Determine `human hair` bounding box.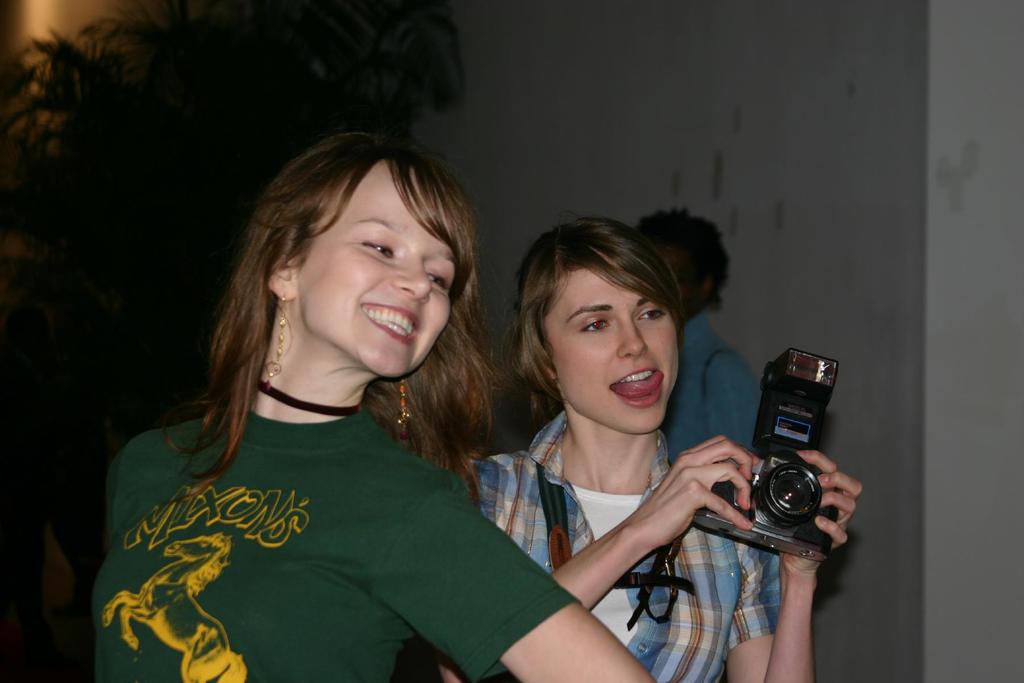
Determined: <bbox>224, 126, 485, 399</bbox>.
